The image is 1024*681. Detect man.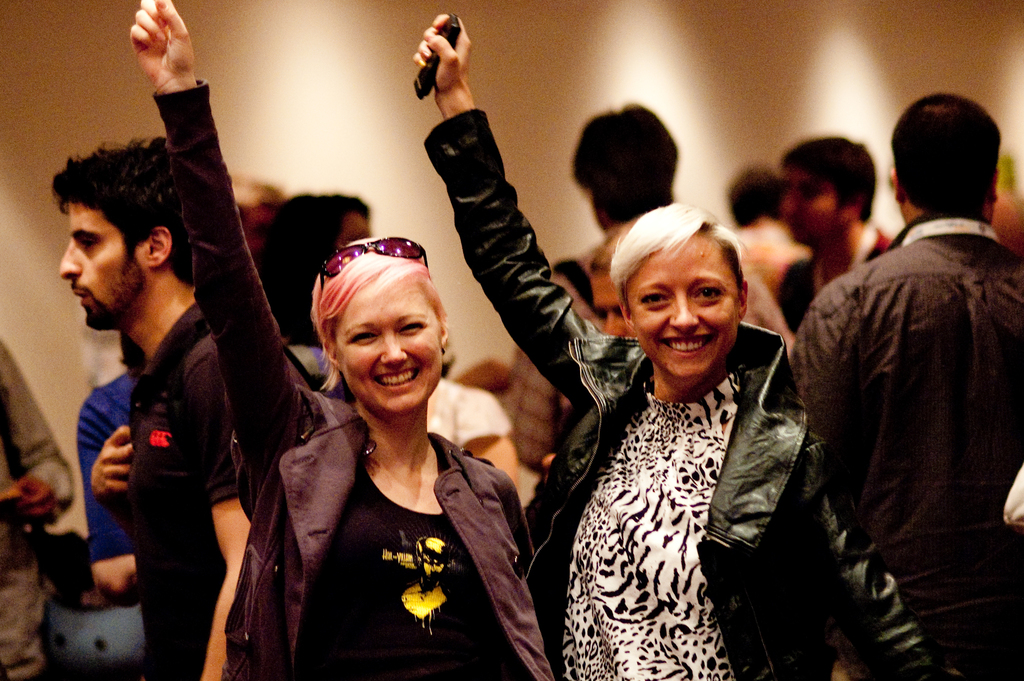
Detection: box=[58, 140, 308, 680].
